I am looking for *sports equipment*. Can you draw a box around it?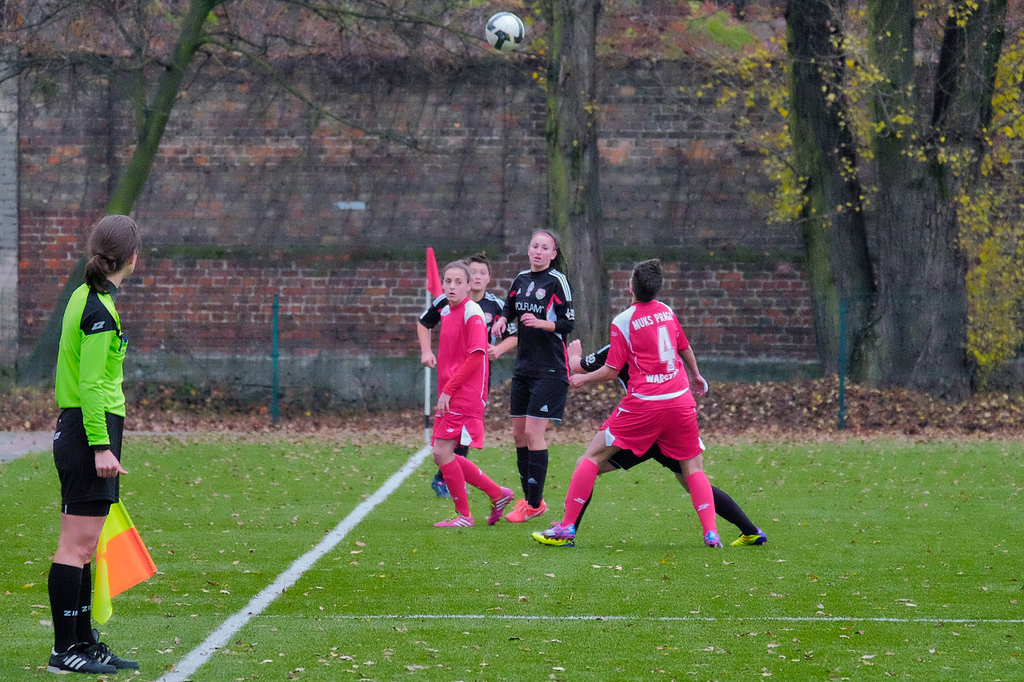
Sure, the bounding box is locate(529, 523, 578, 547).
